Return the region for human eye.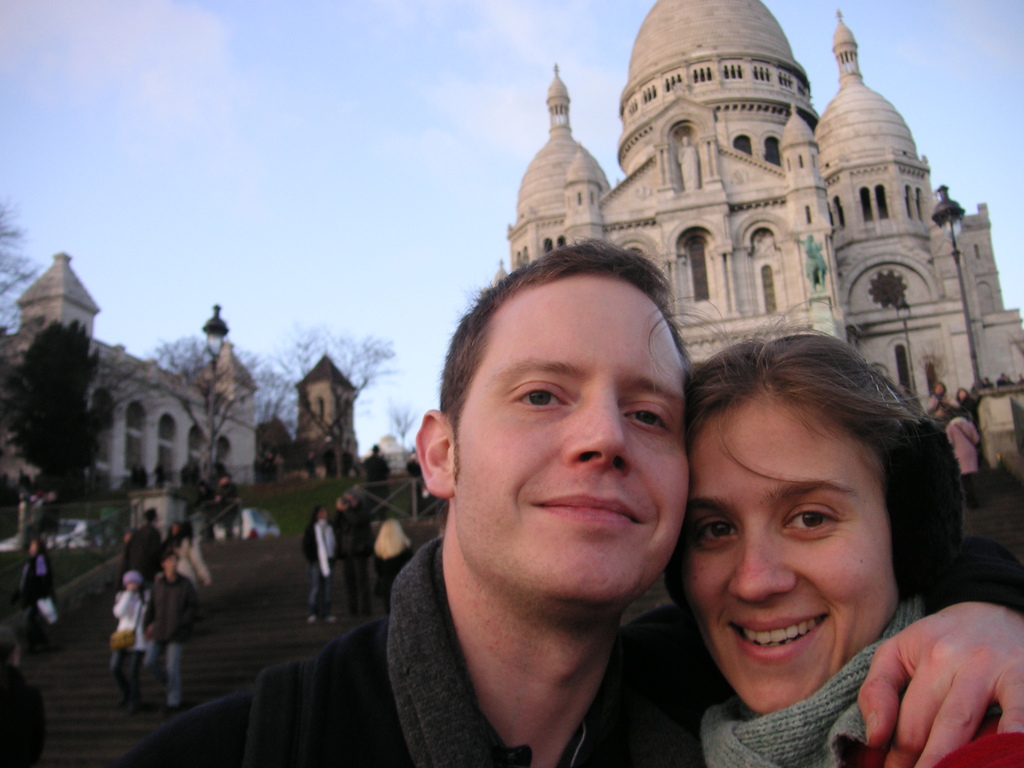
box(502, 377, 580, 417).
